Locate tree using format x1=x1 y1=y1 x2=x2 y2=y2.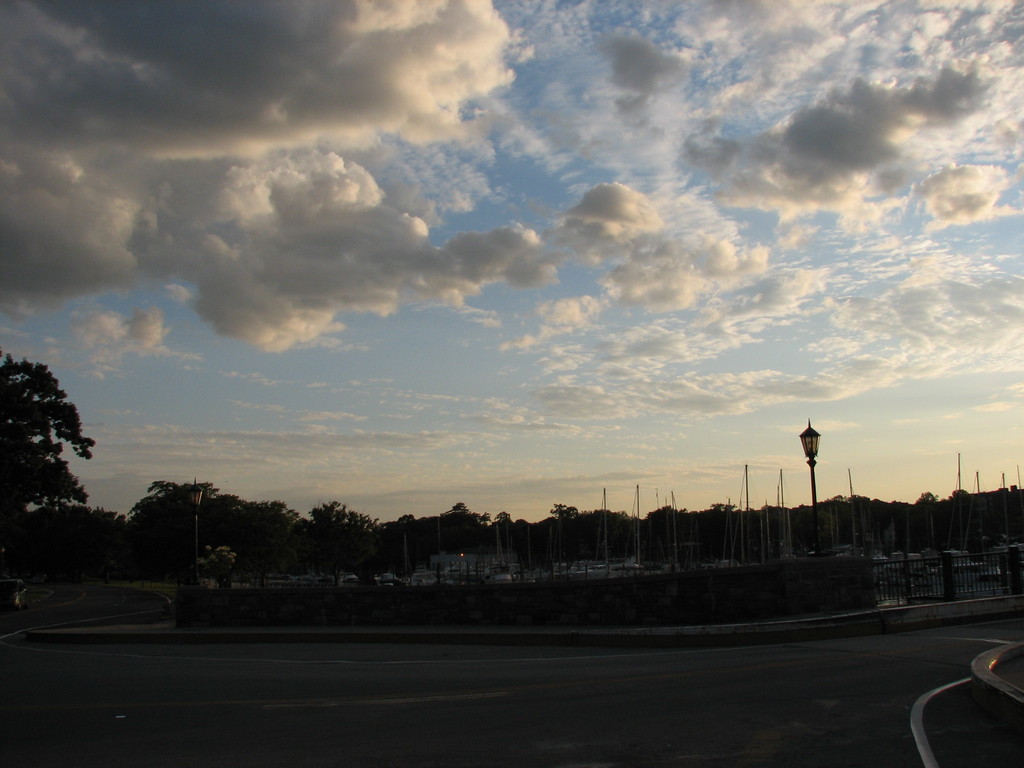
x1=822 y1=492 x2=854 y2=536.
